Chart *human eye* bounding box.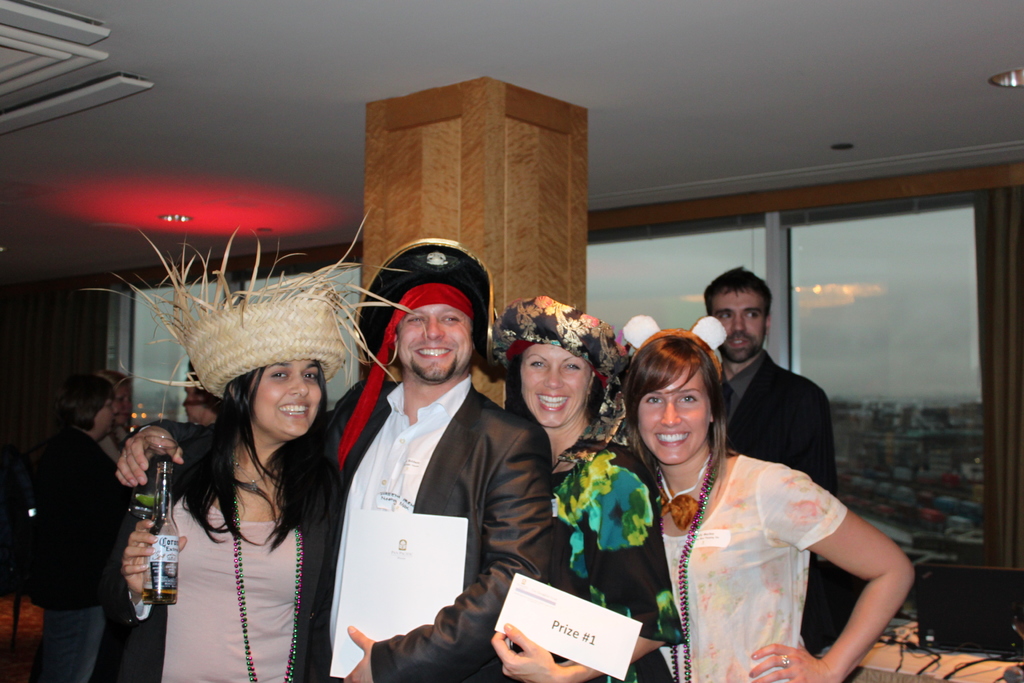
Charted: select_region(678, 389, 699, 406).
